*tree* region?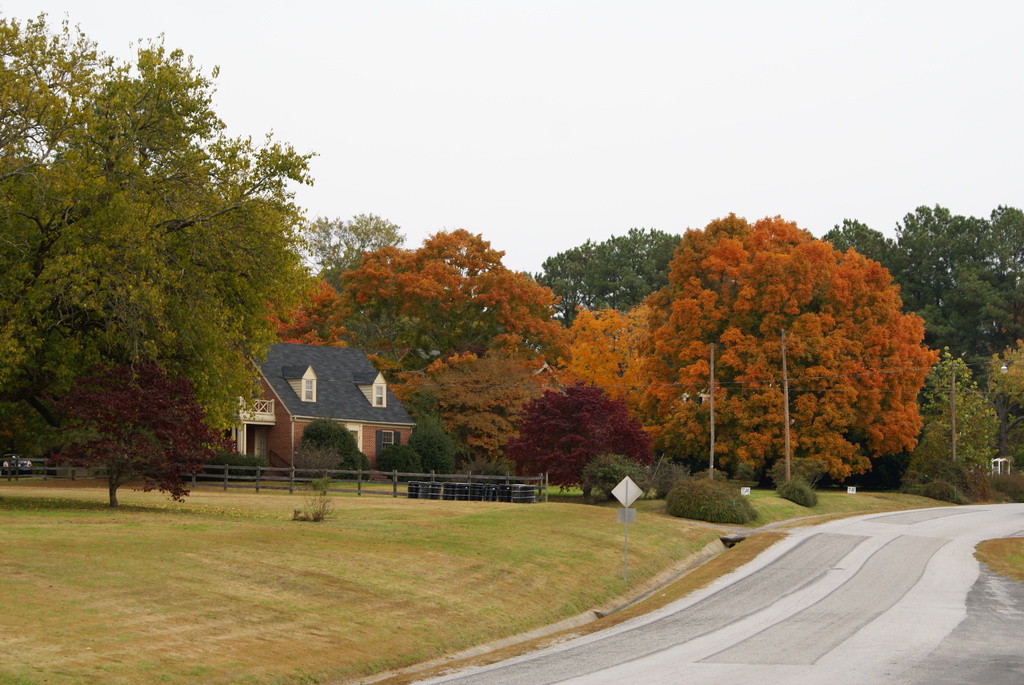
<box>391,333,548,453</box>
